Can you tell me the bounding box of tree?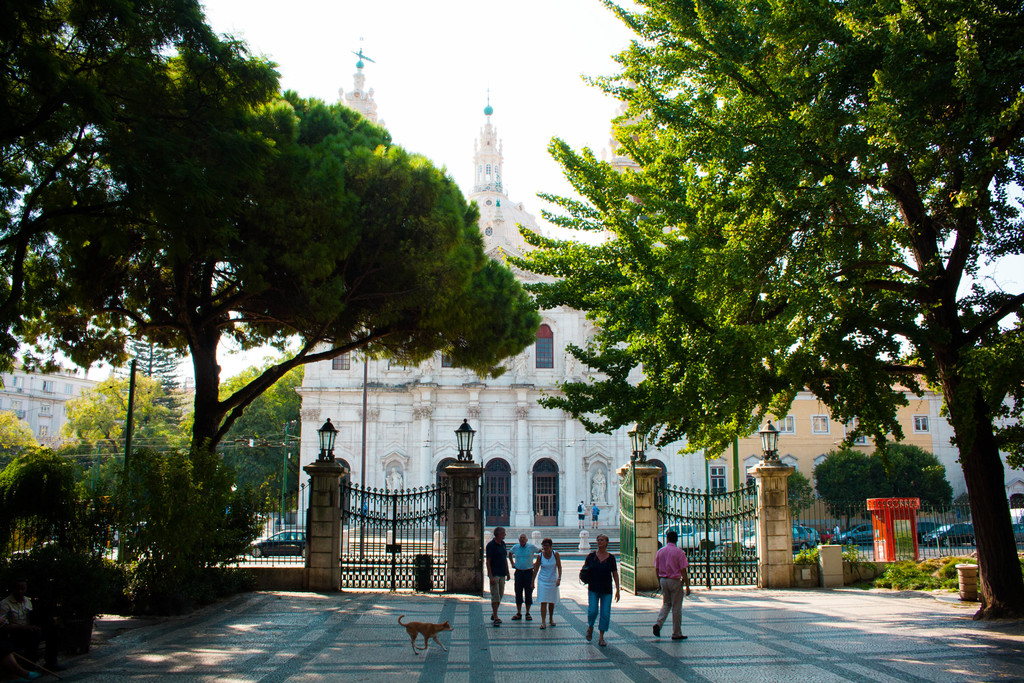
region(0, 0, 259, 385).
